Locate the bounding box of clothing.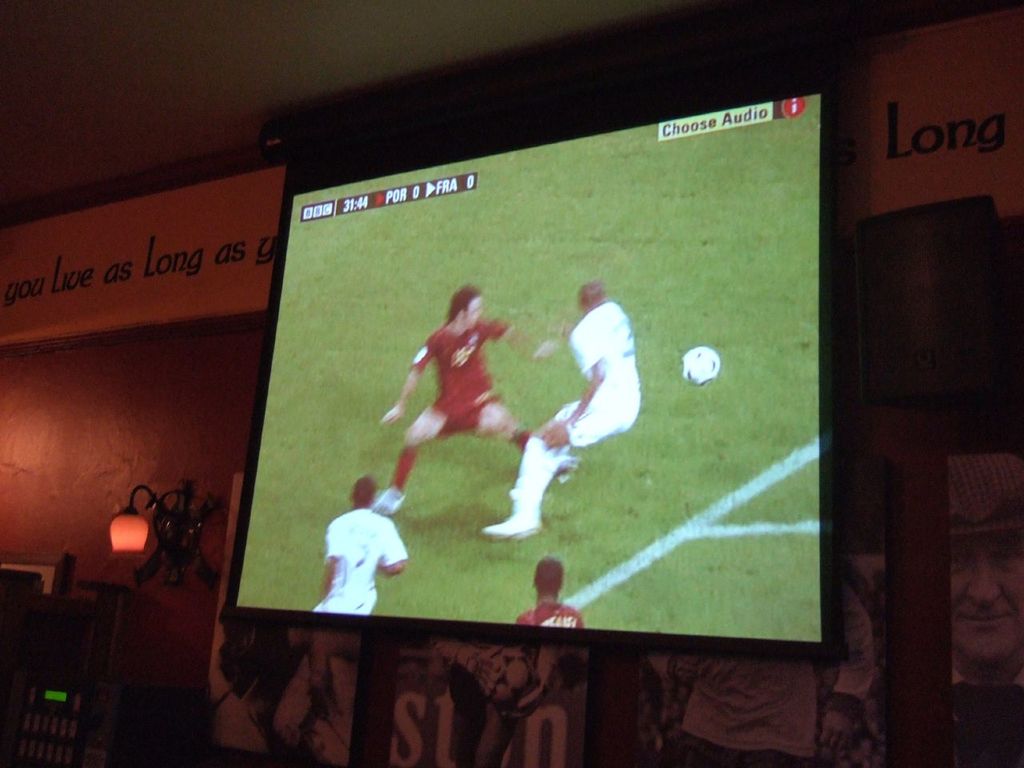
Bounding box: select_region(423, 316, 505, 448).
